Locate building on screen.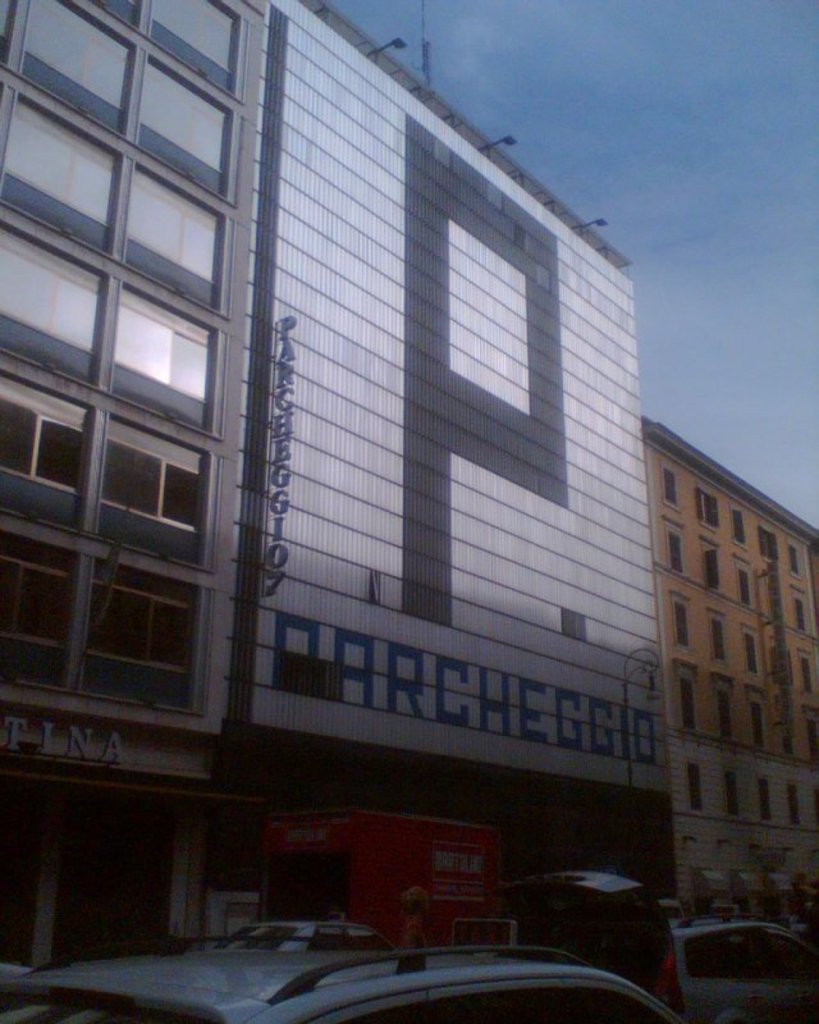
On screen at box(209, 0, 685, 941).
